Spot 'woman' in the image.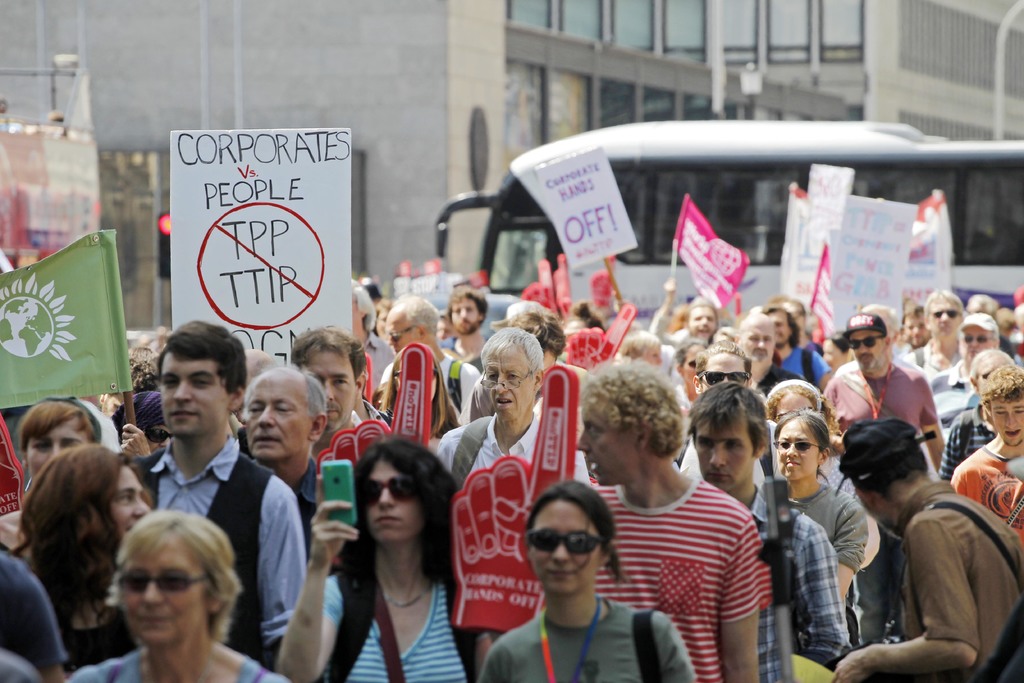
'woman' found at rect(479, 482, 698, 682).
